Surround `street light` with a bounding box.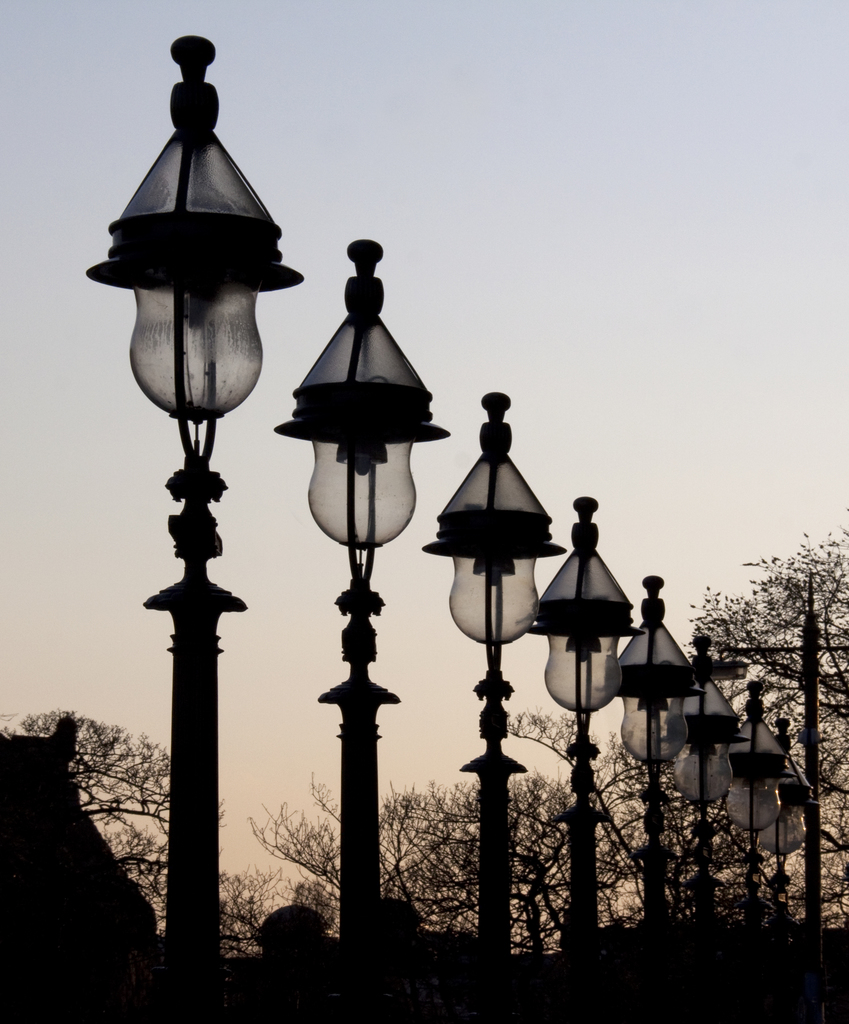
x1=693 y1=674 x2=791 y2=1019.
